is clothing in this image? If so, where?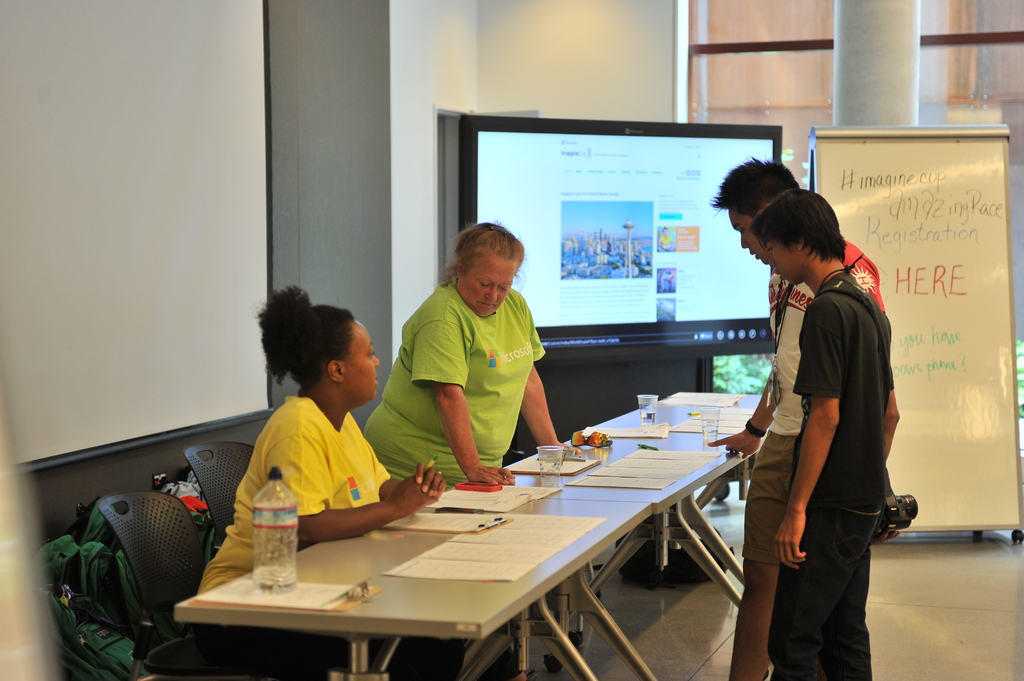
Yes, at l=762, t=239, r=893, b=438.
